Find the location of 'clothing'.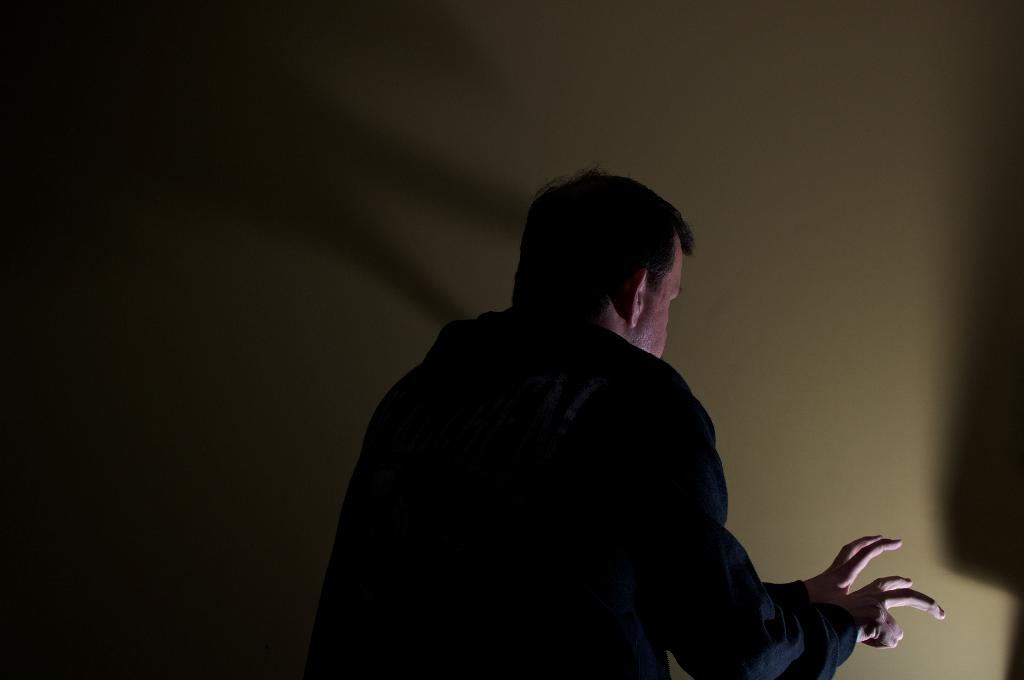
Location: 304 302 861 679.
